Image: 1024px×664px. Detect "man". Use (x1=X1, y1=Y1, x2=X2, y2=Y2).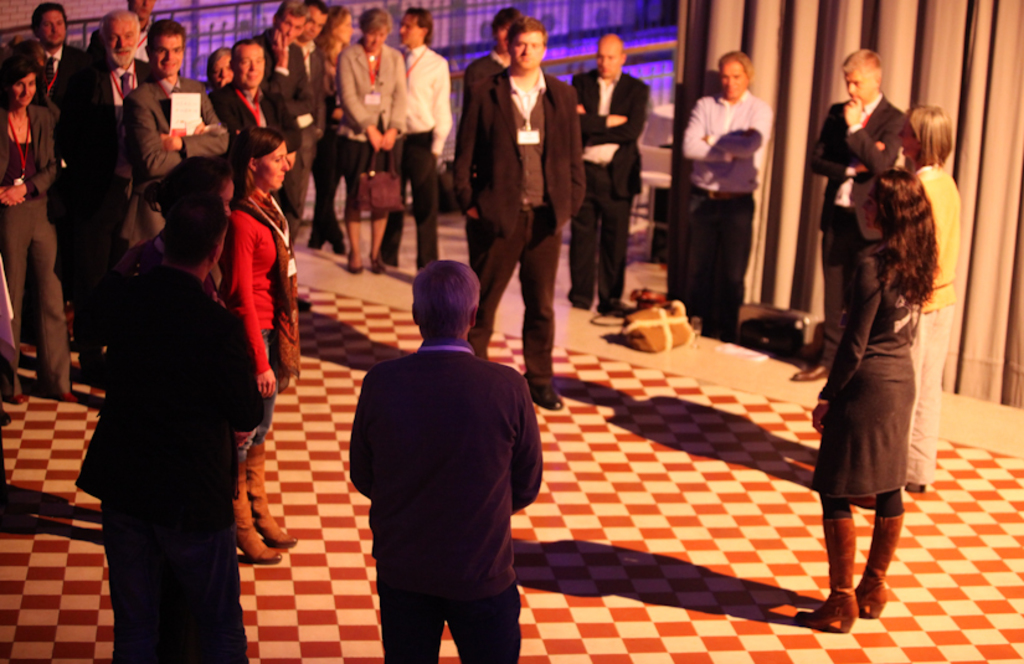
(x1=74, y1=199, x2=262, y2=663).
